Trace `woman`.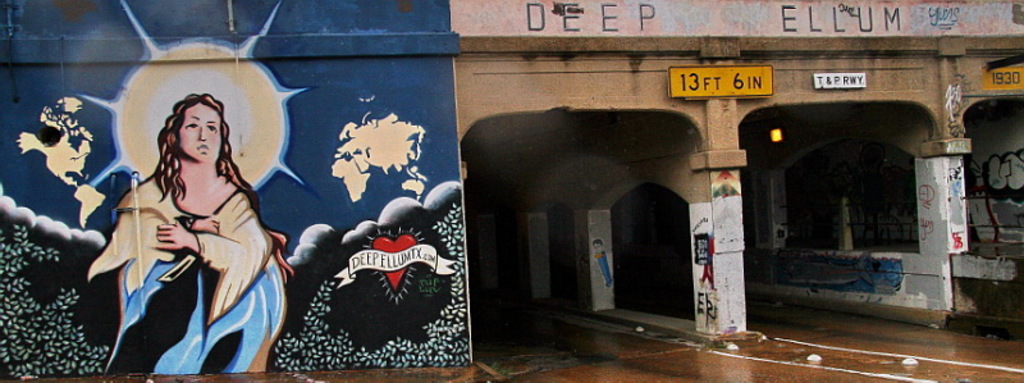
Traced to 92, 61, 280, 371.
